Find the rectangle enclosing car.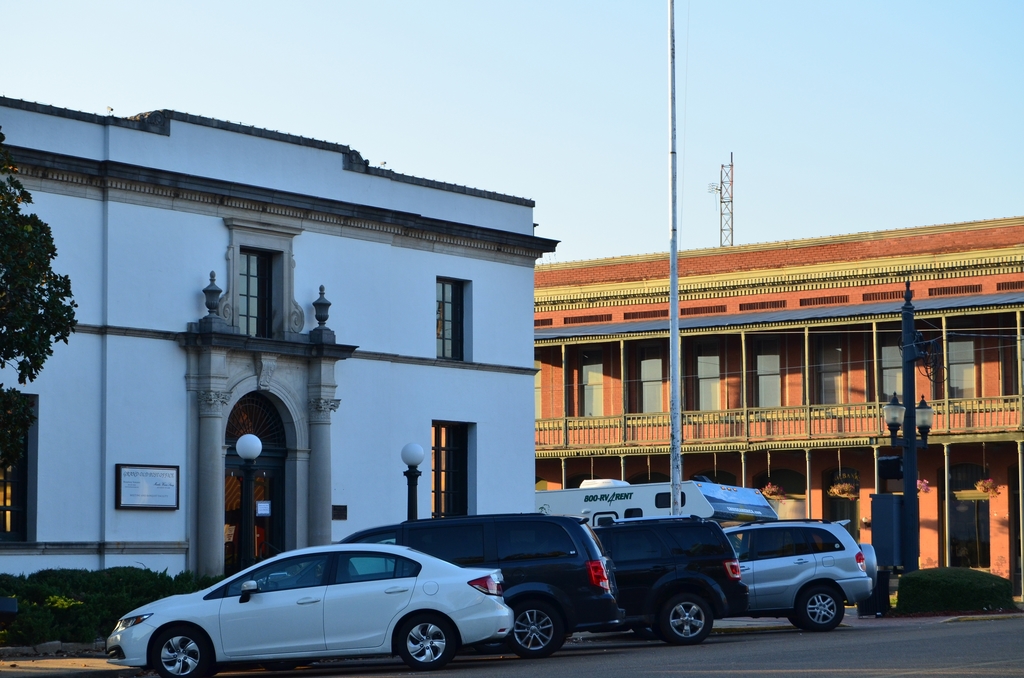
593, 515, 746, 643.
